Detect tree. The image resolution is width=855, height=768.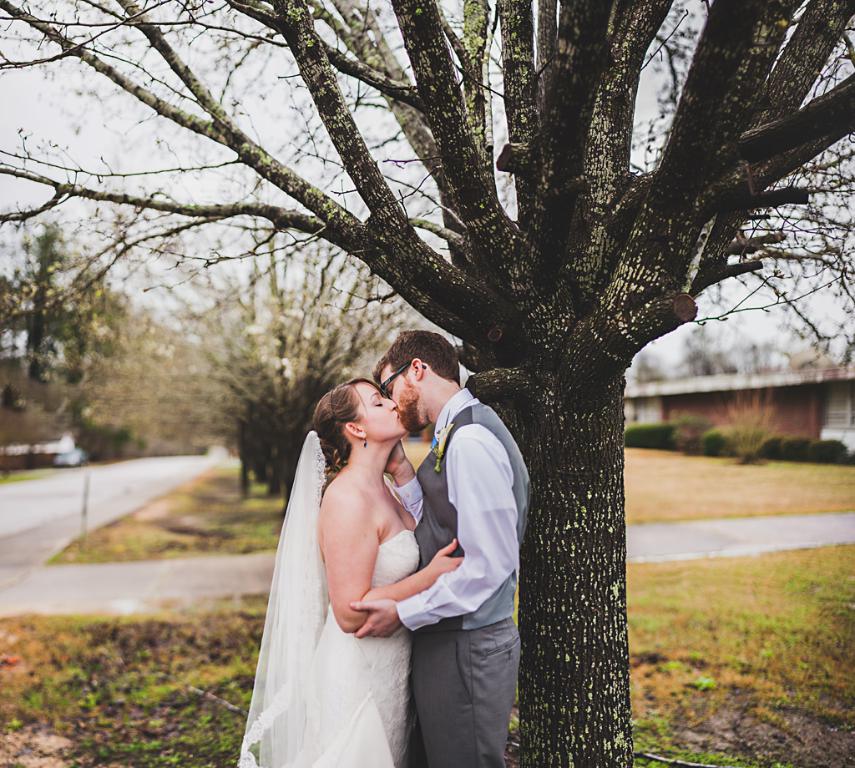
x1=0 y1=0 x2=854 y2=764.
